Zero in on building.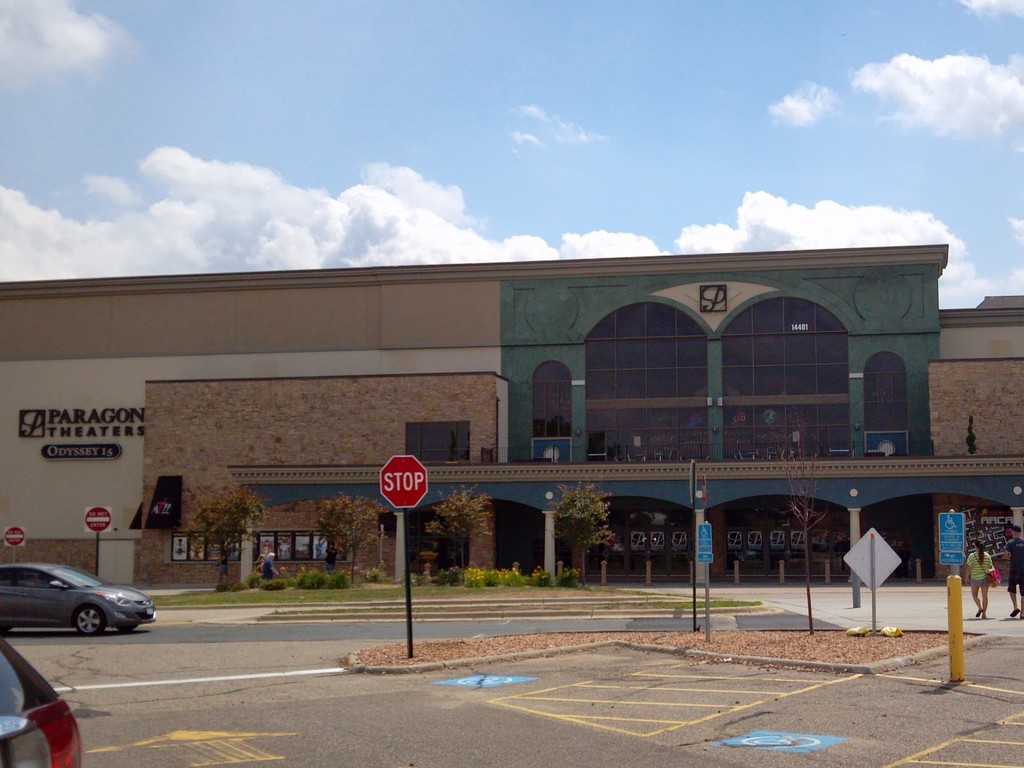
Zeroed in: [left=0, top=245, right=1023, bottom=601].
